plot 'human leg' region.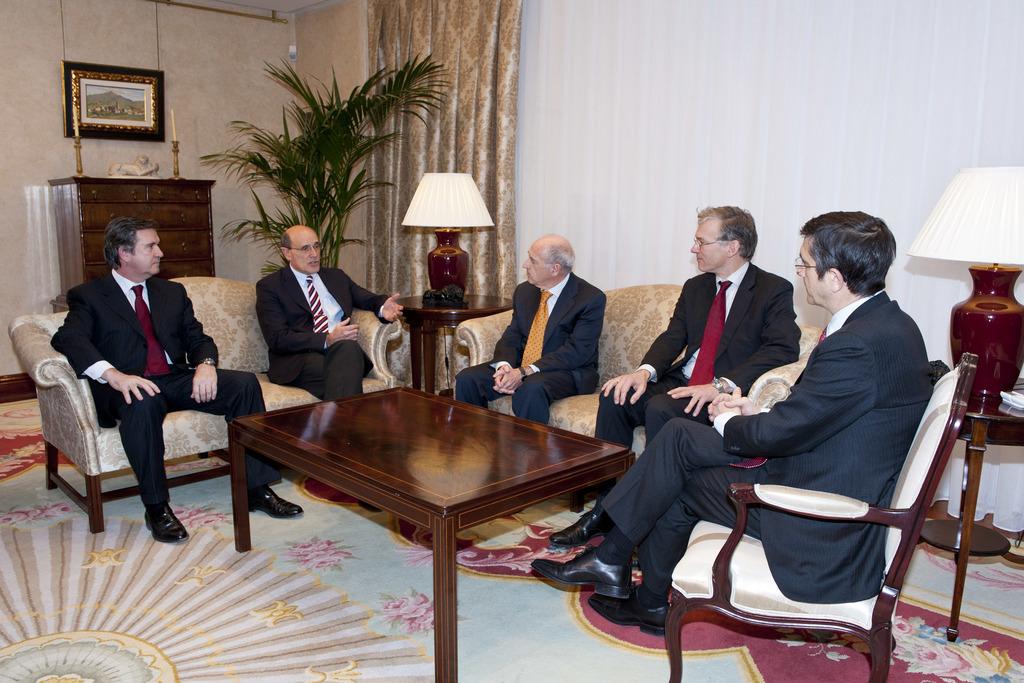
Plotted at region(456, 360, 497, 406).
